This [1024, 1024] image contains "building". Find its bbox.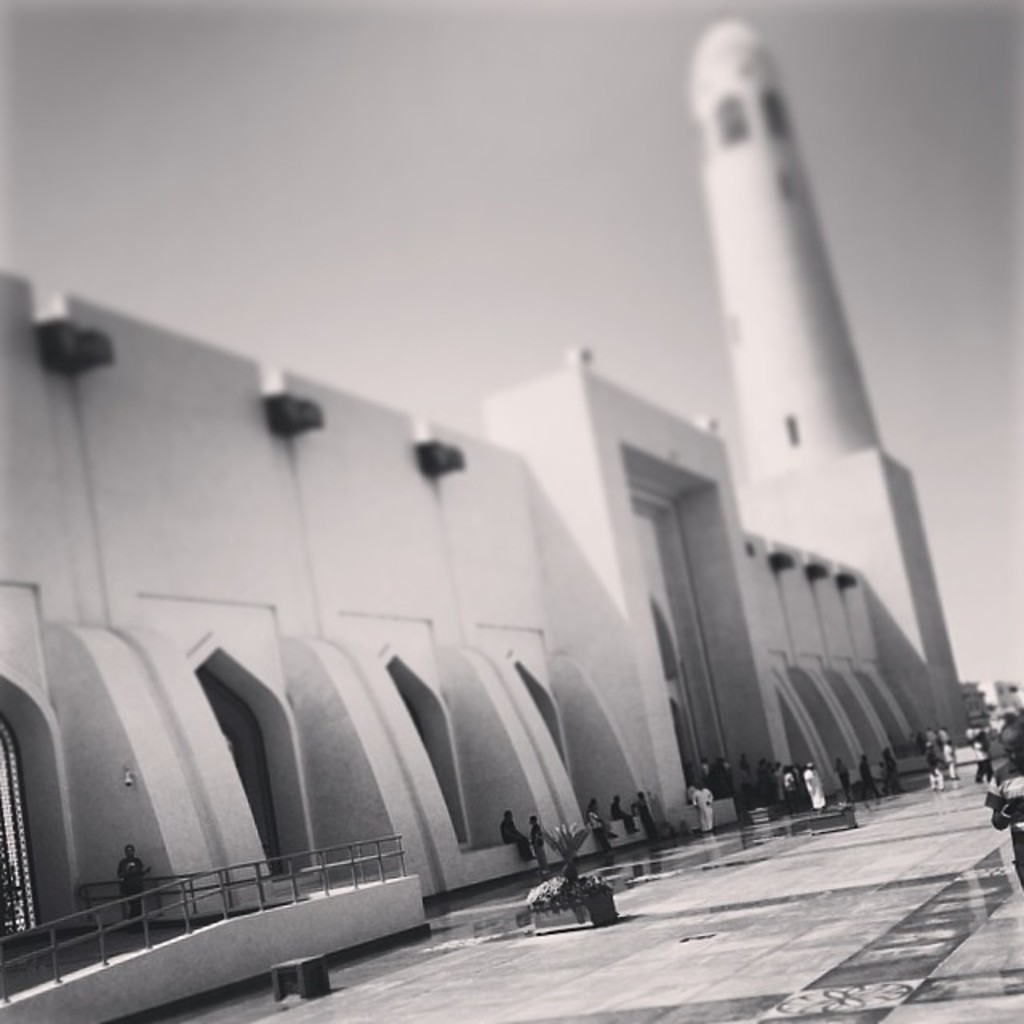
box=[0, 16, 1022, 1022].
